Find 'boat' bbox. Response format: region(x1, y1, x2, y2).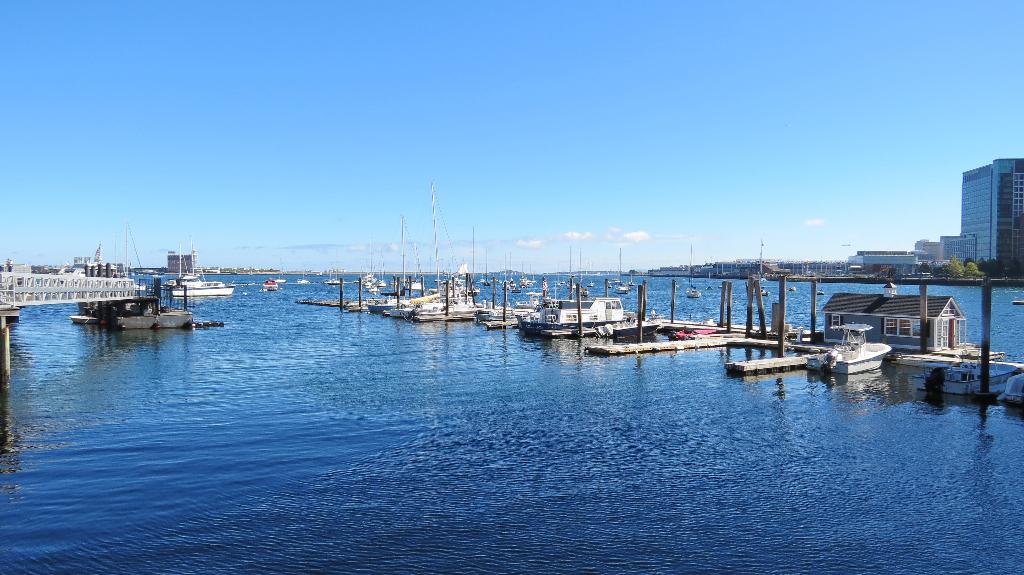
region(522, 288, 637, 331).
